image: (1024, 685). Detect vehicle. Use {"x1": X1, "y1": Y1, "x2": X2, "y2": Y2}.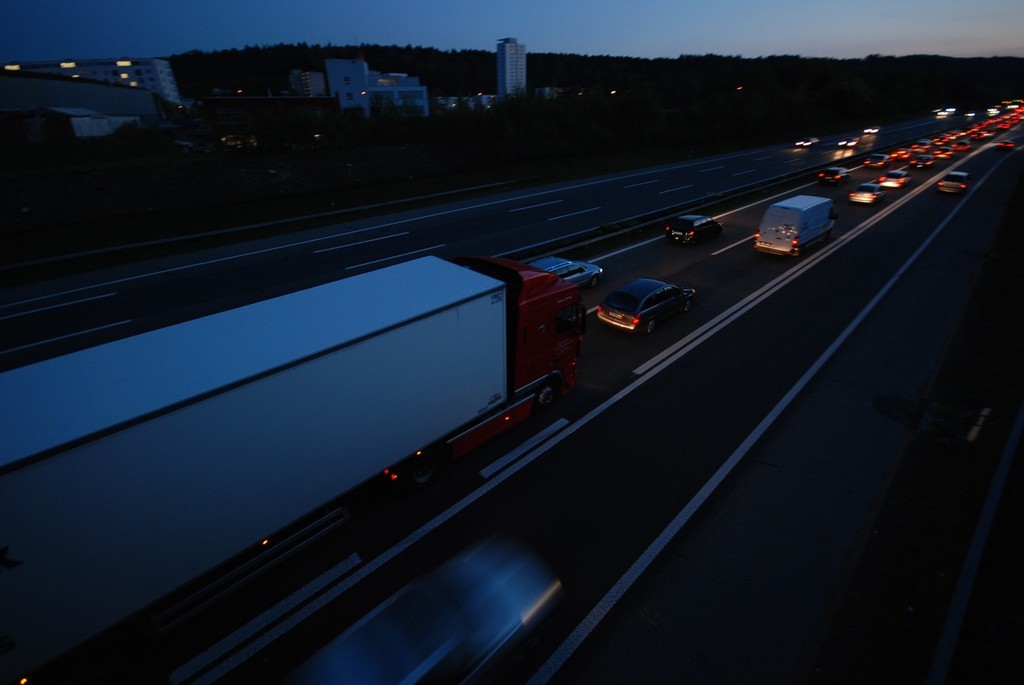
{"x1": 919, "y1": 150, "x2": 938, "y2": 170}.
